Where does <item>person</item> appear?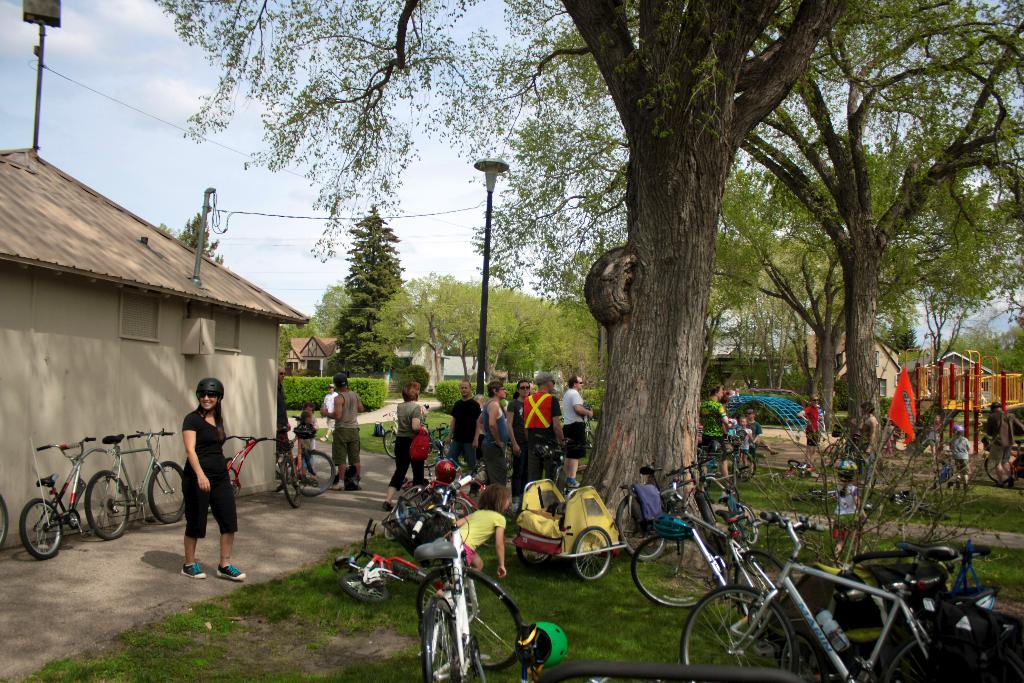
Appears at pyautogui.locateOnScreen(181, 375, 248, 581).
